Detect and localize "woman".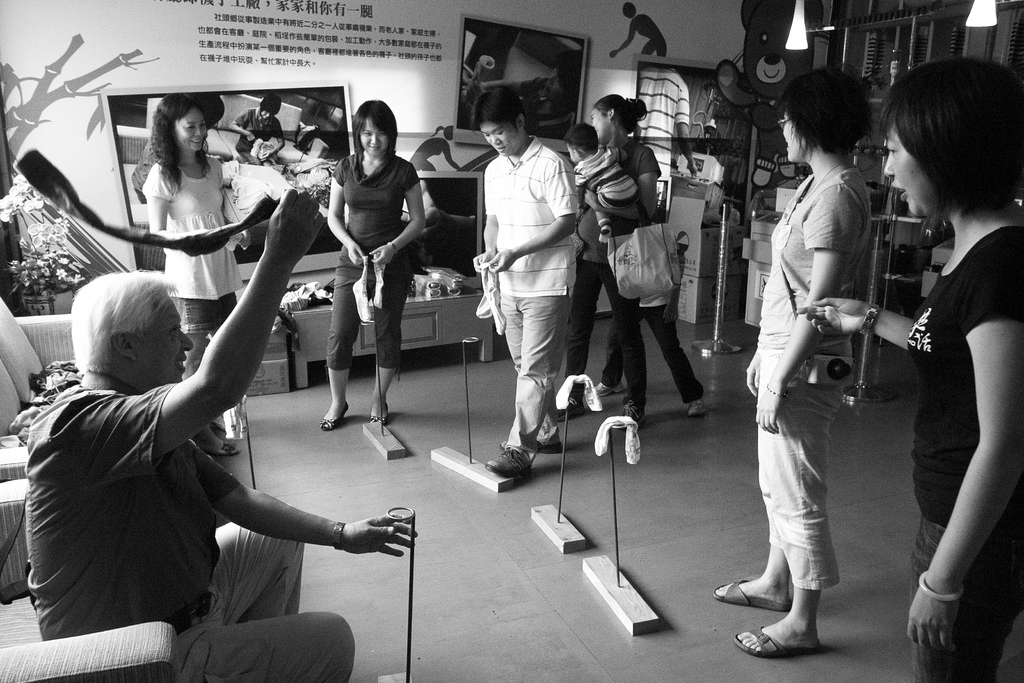
Localized at {"left": 703, "top": 58, "right": 847, "bottom": 655}.
